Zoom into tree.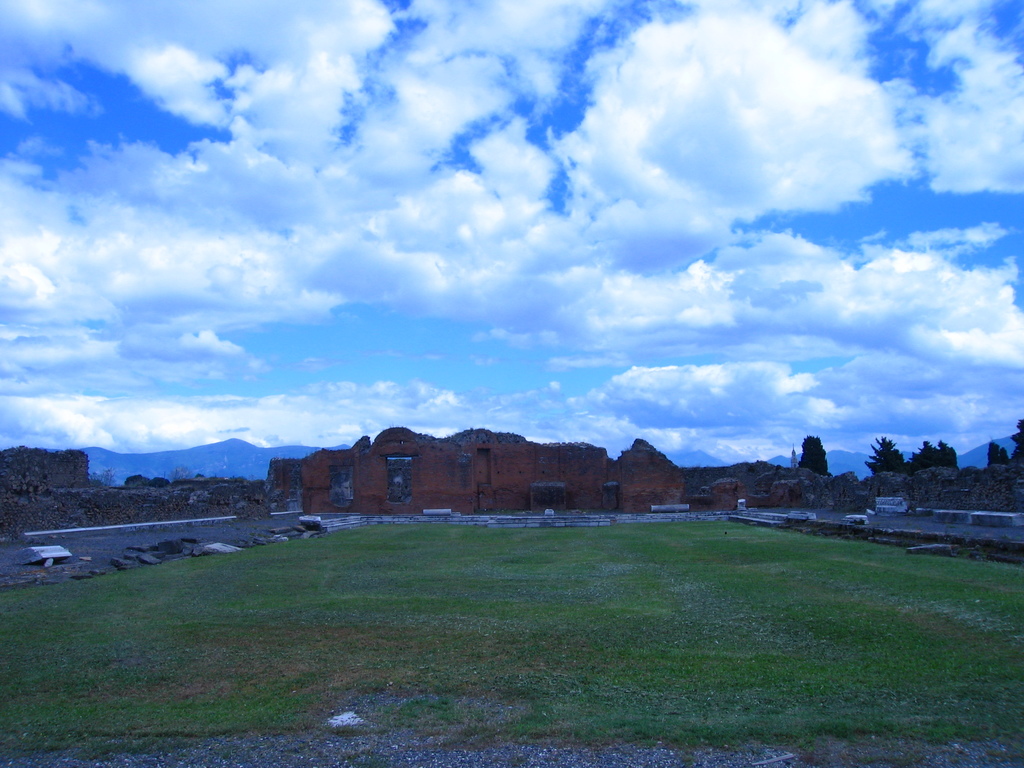
Zoom target: <box>867,437,918,479</box>.
